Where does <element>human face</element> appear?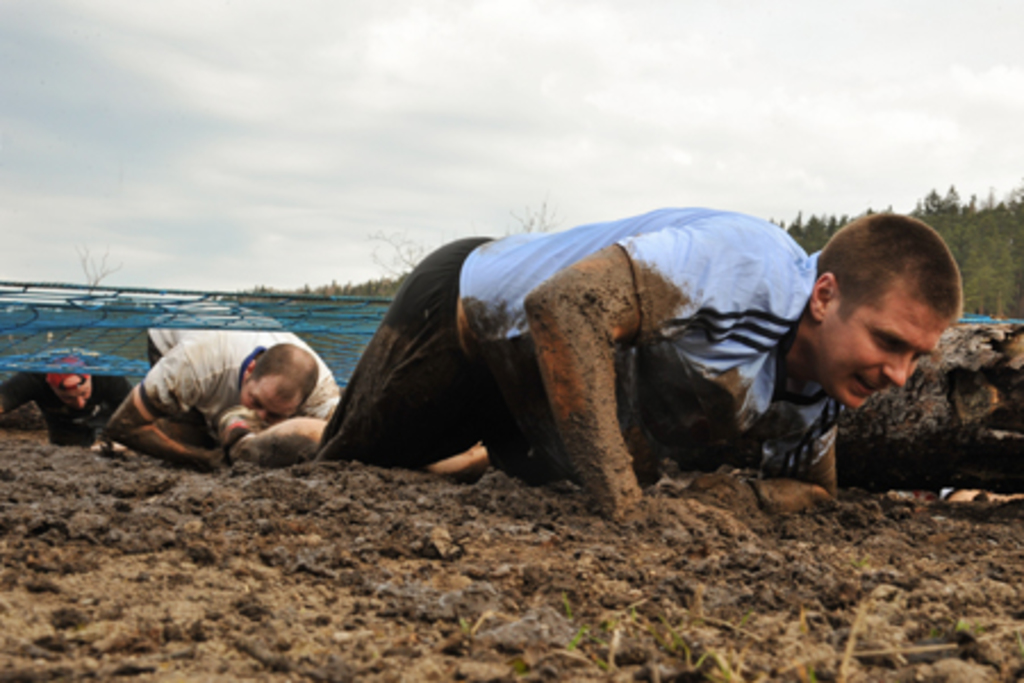
Appears at left=57, top=385, right=93, bottom=405.
